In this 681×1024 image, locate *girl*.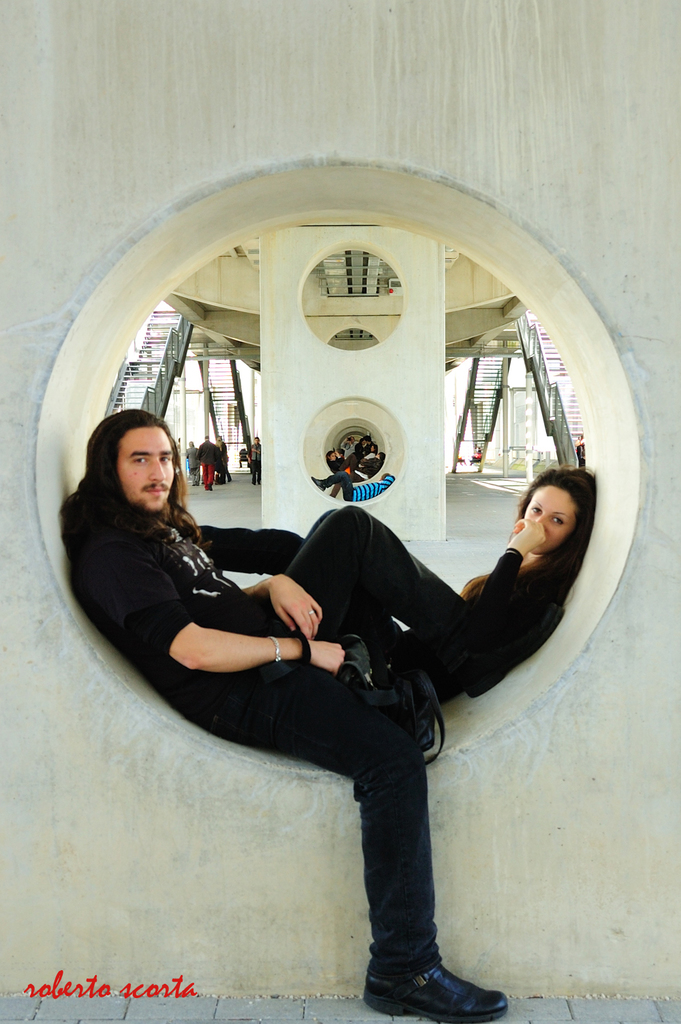
Bounding box: <box>244,452,592,691</box>.
